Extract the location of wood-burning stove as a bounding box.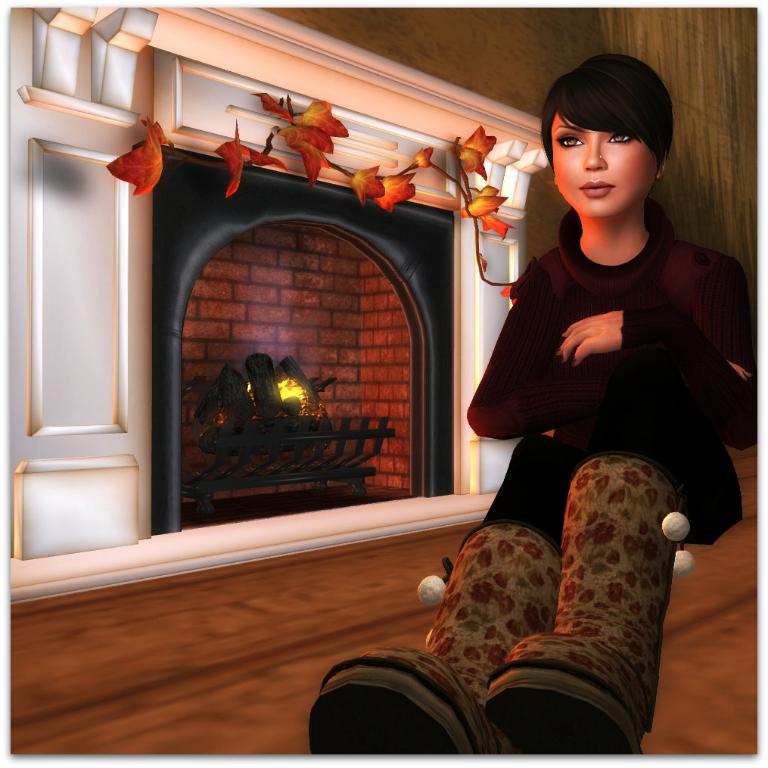
box(152, 147, 456, 533).
